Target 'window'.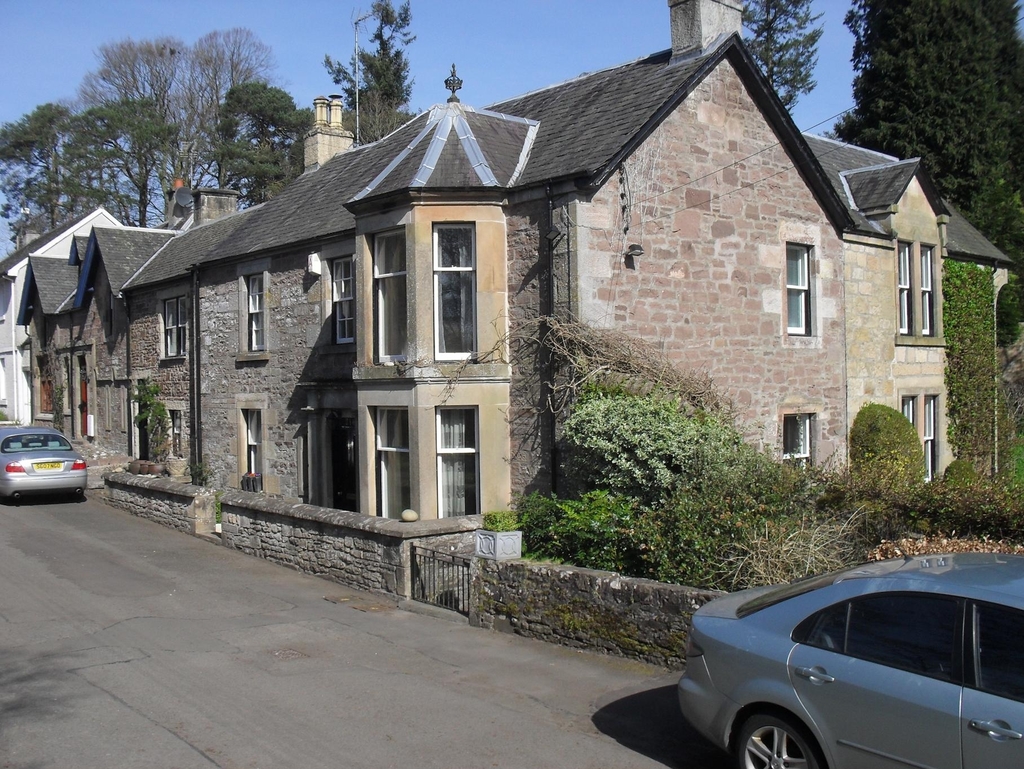
Target region: bbox=(430, 218, 477, 360).
